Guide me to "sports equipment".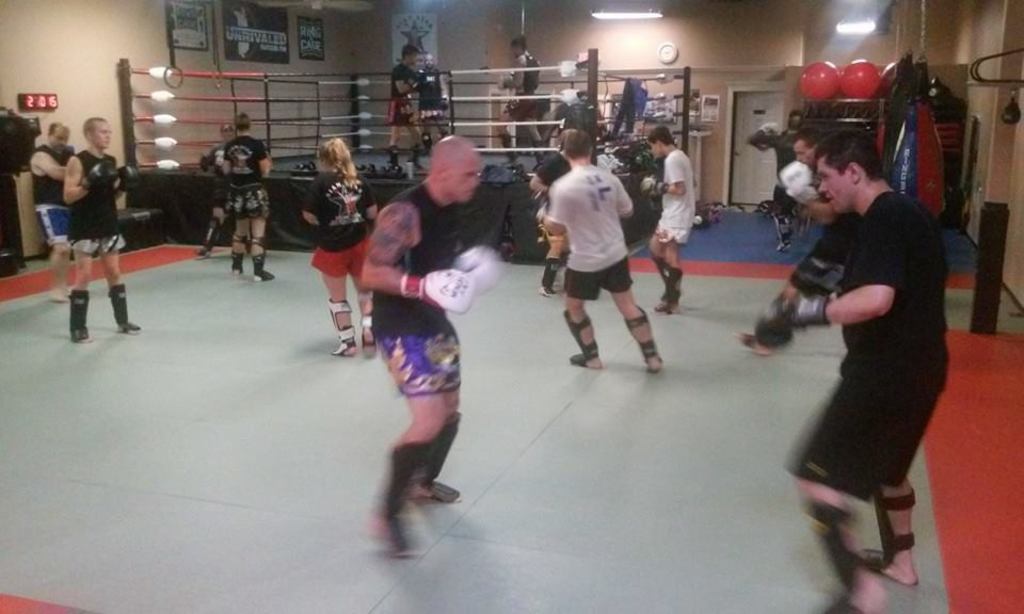
Guidance: Rect(629, 308, 666, 368).
